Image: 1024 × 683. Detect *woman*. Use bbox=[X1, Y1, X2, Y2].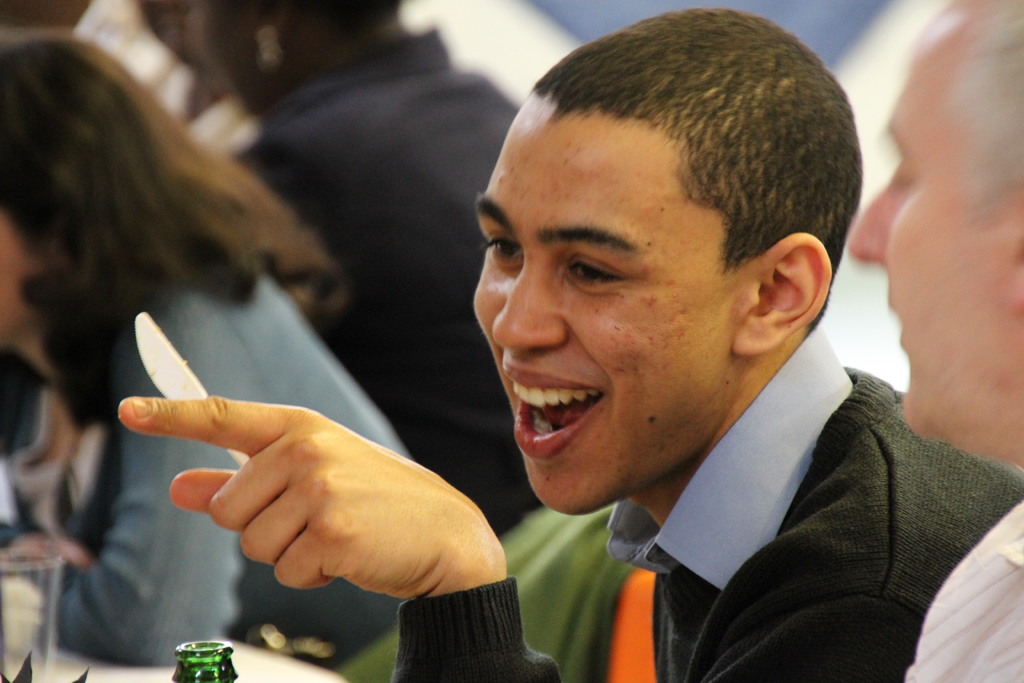
bbox=[0, 24, 413, 673].
